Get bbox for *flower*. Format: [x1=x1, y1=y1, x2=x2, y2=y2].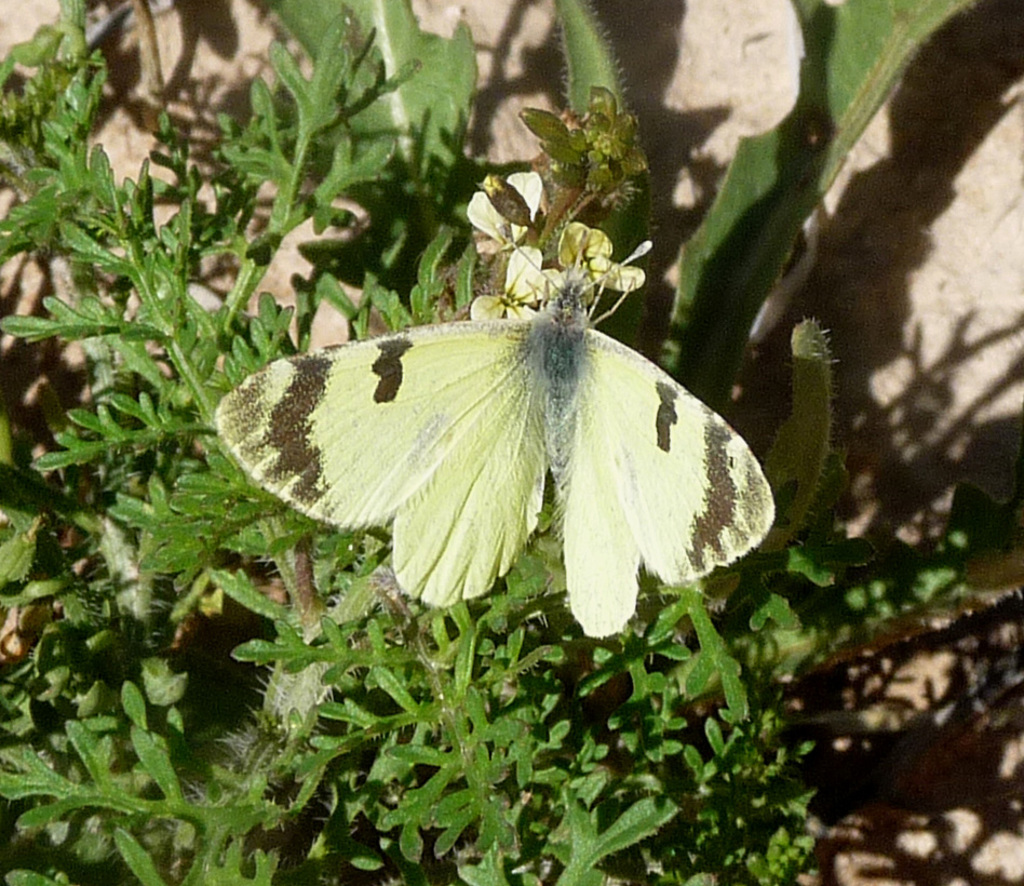
[x1=556, y1=222, x2=647, y2=307].
